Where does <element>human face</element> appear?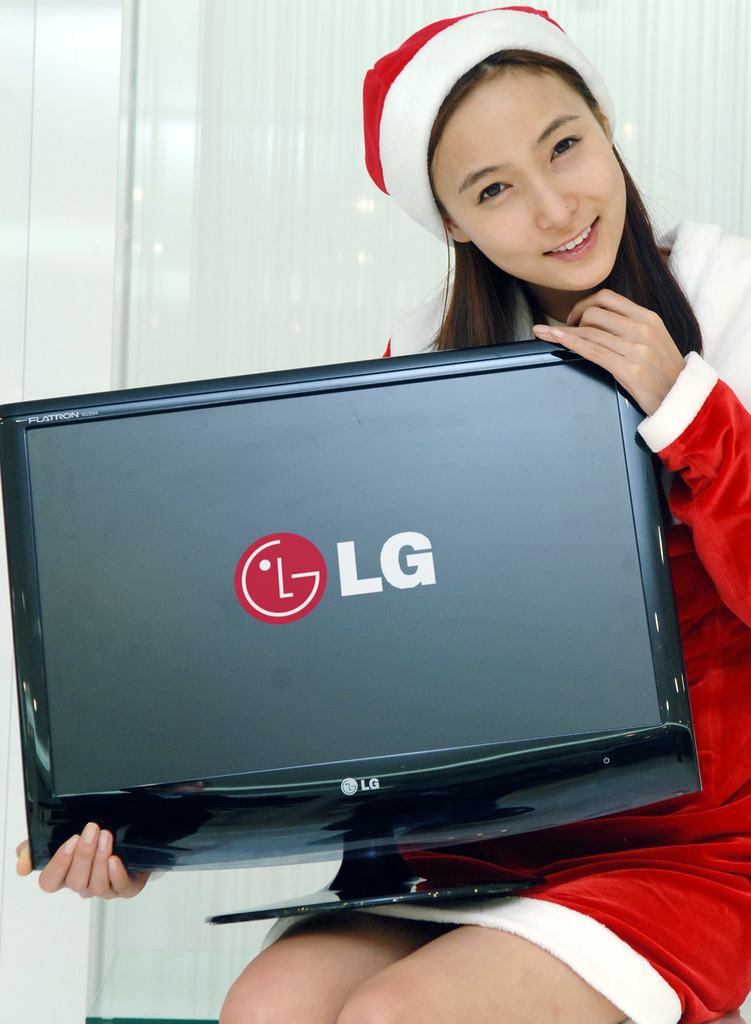
Appears at bbox=[434, 74, 629, 292].
